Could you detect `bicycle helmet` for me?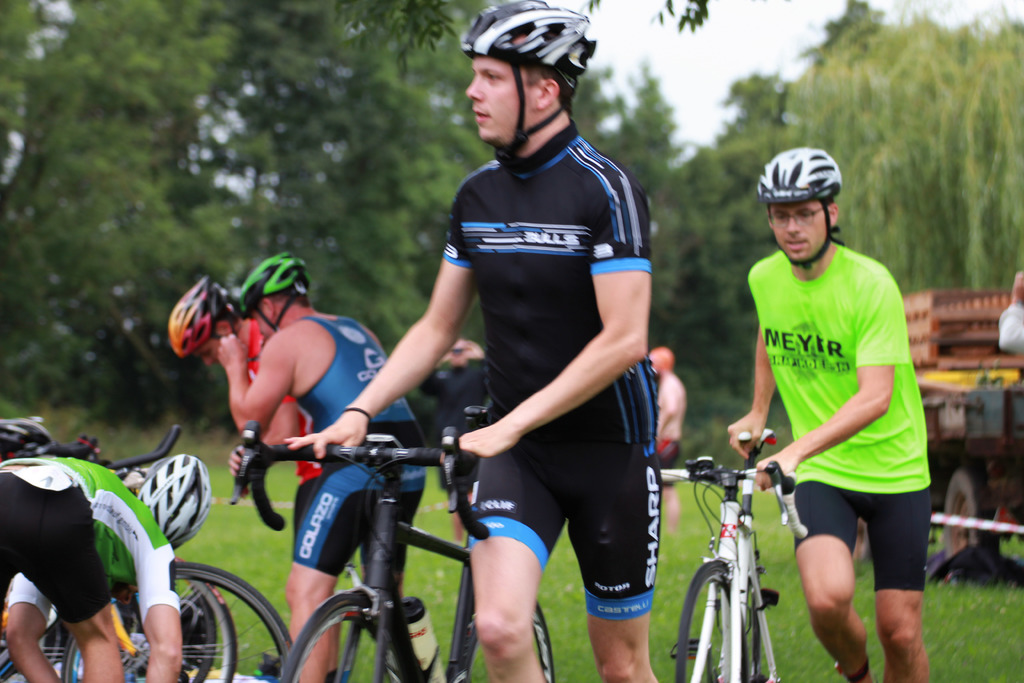
Detection result: (132,452,211,543).
